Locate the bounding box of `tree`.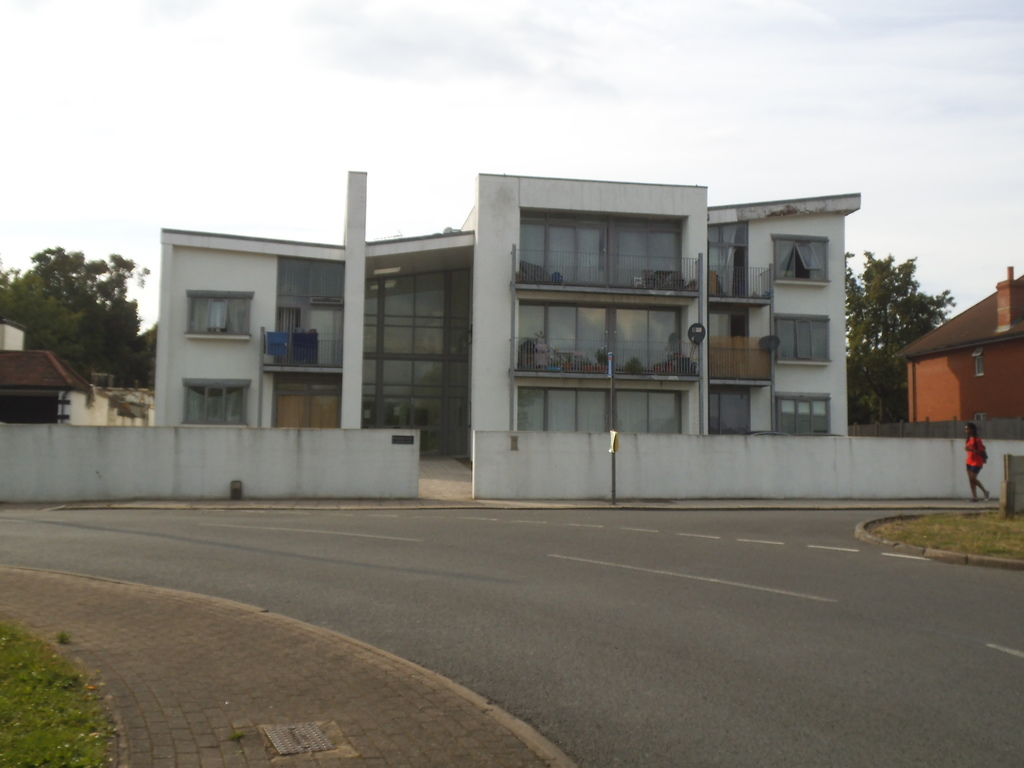
Bounding box: x1=848 y1=218 x2=964 y2=429.
